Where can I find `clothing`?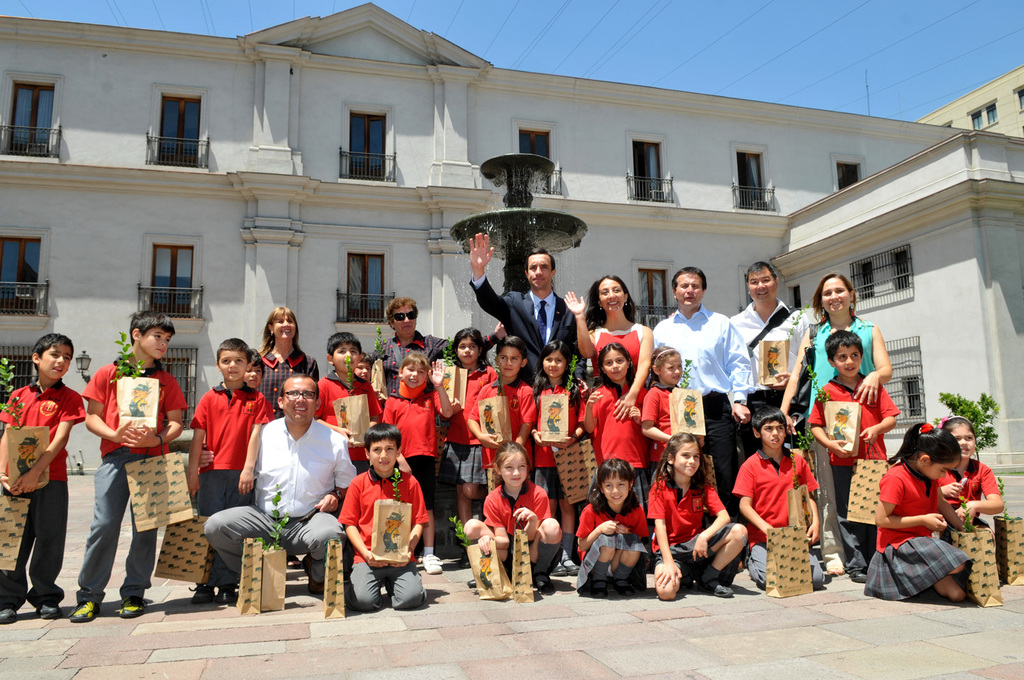
You can find it at left=259, top=343, right=316, bottom=421.
